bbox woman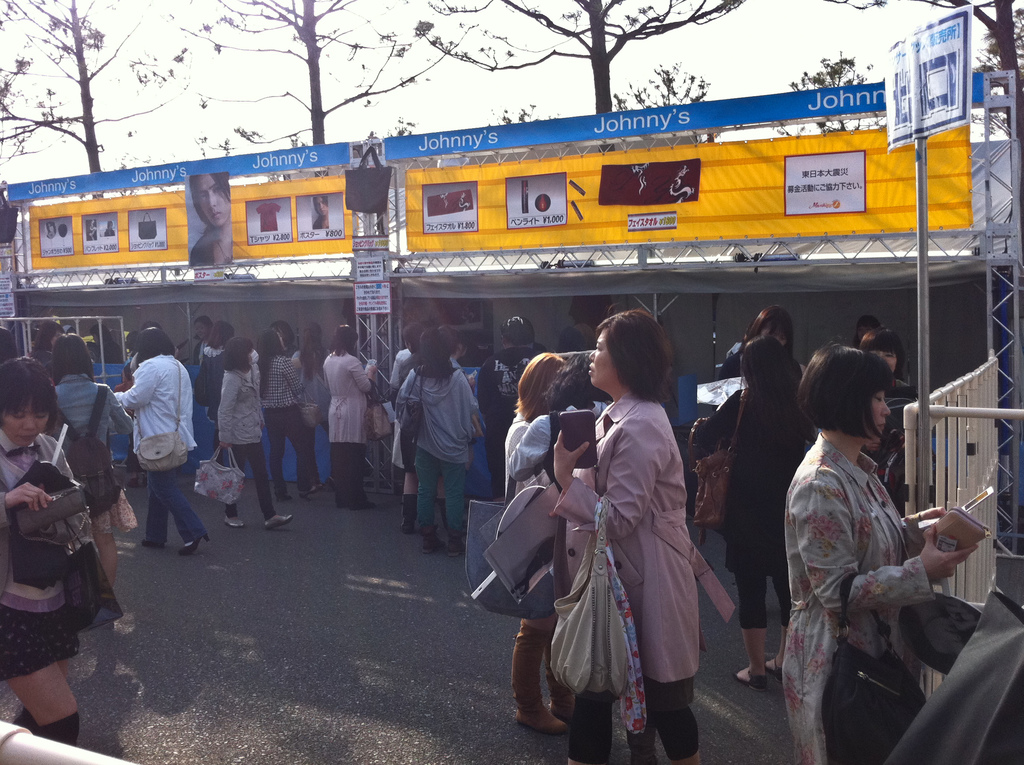
l=511, t=345, r=612, b=481
